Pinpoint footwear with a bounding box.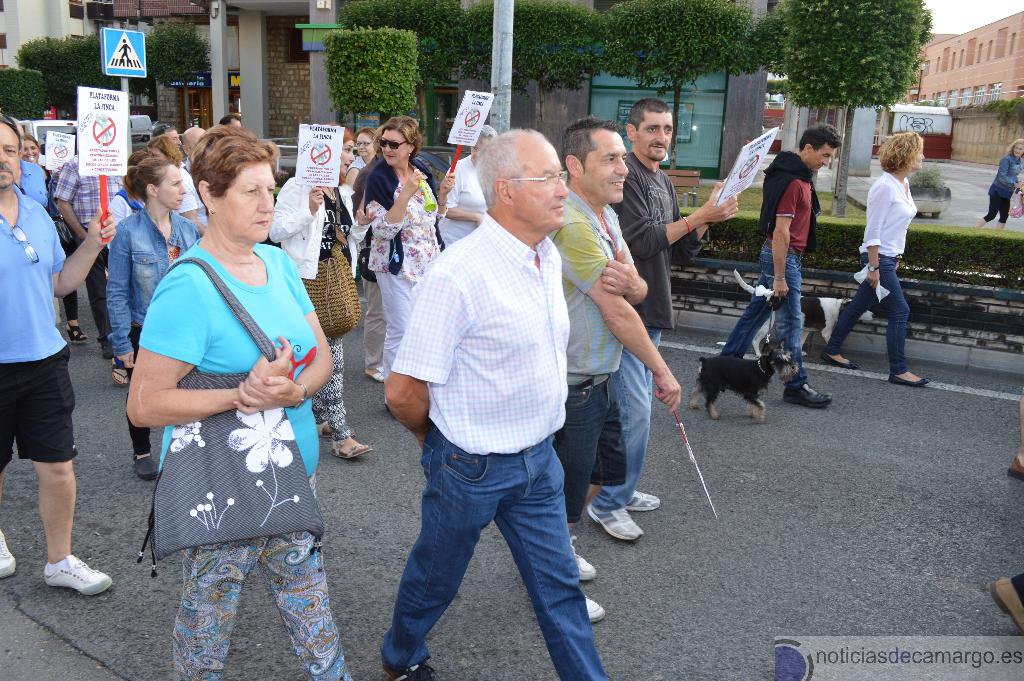
locate(65, 322, 88, 345).
